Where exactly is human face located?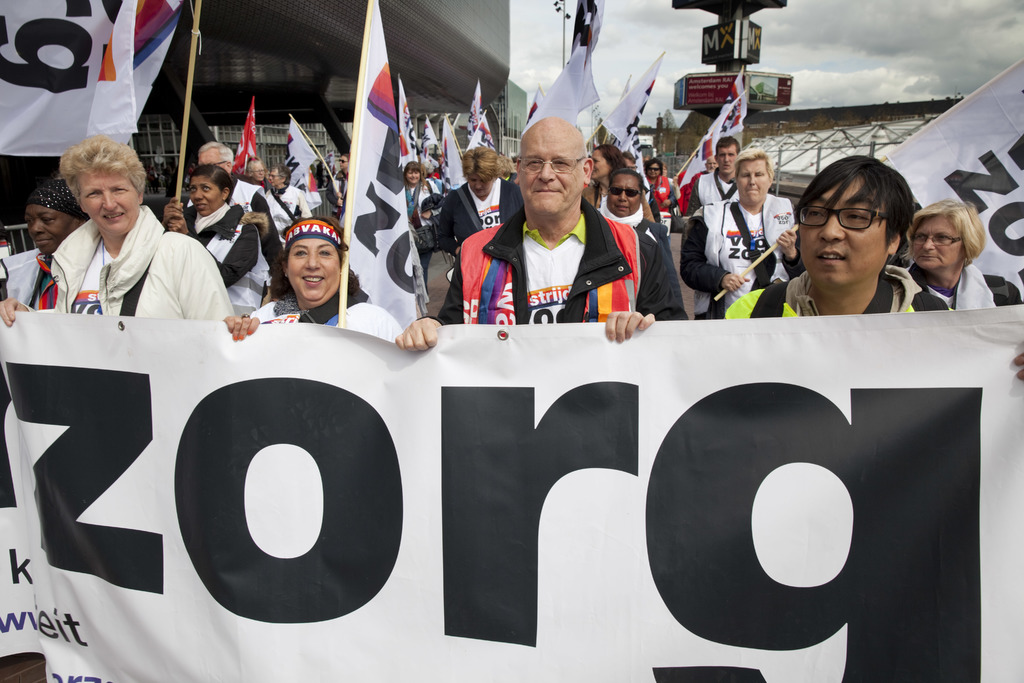
Its bounding box is rect(738, 161, 769, 203).
